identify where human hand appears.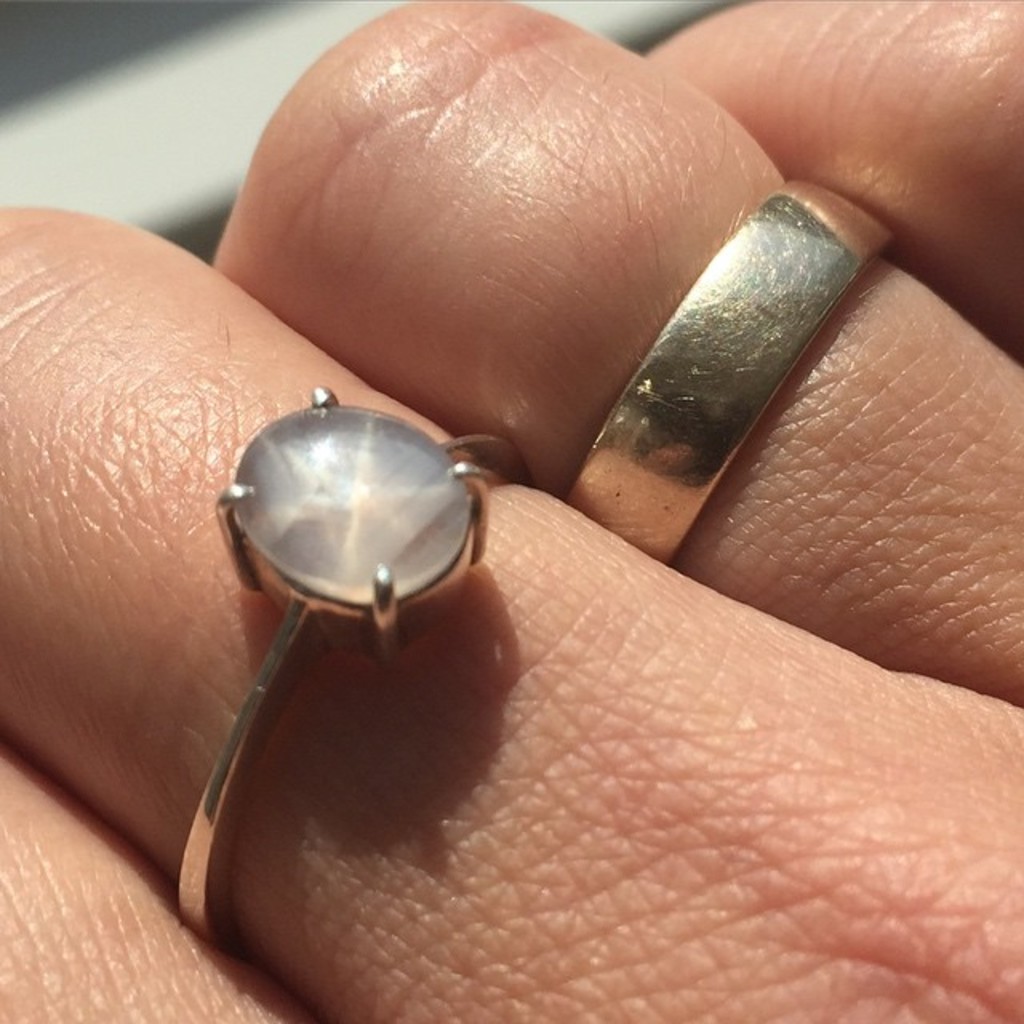
Appears at detection(0, 0, 1022, 1022).
